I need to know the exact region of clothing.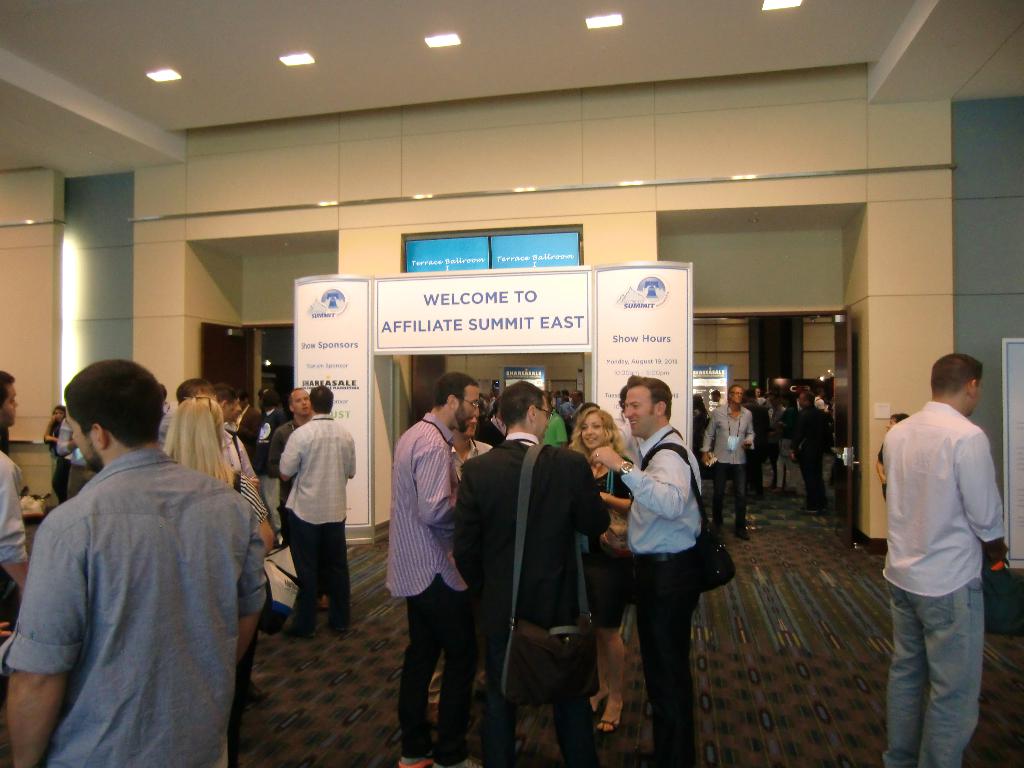
Region: x1=784 y1=405 x2=836 y2=503.
